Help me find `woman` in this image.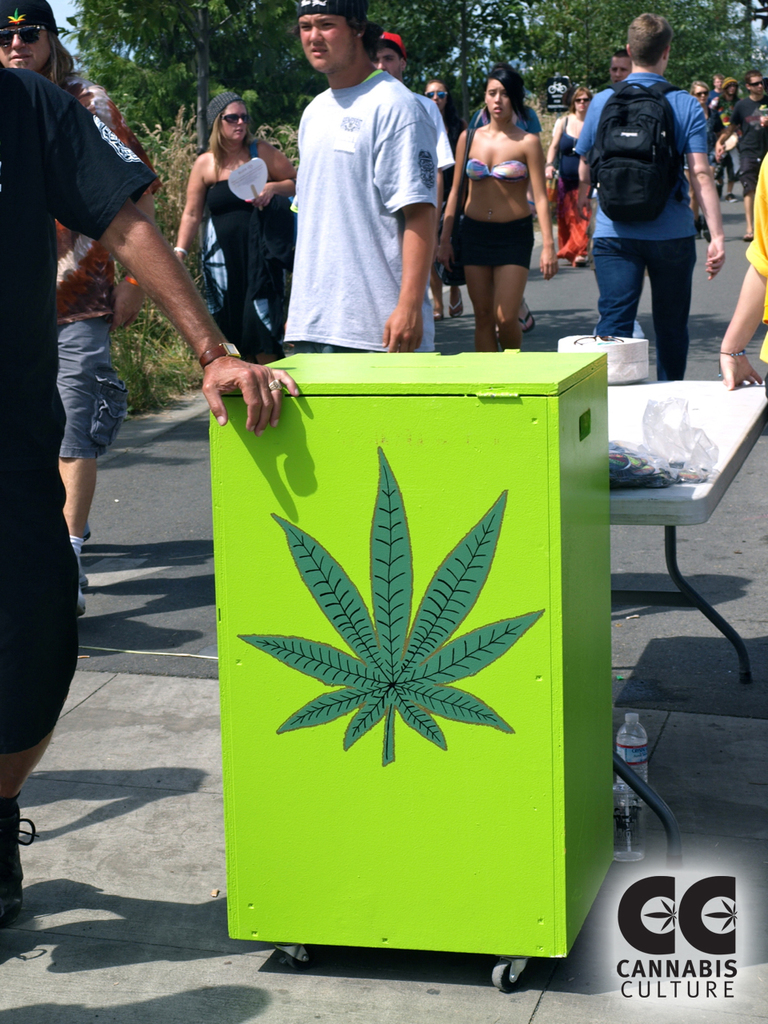
Found it: l=438, t=75, r=567, b=383.
